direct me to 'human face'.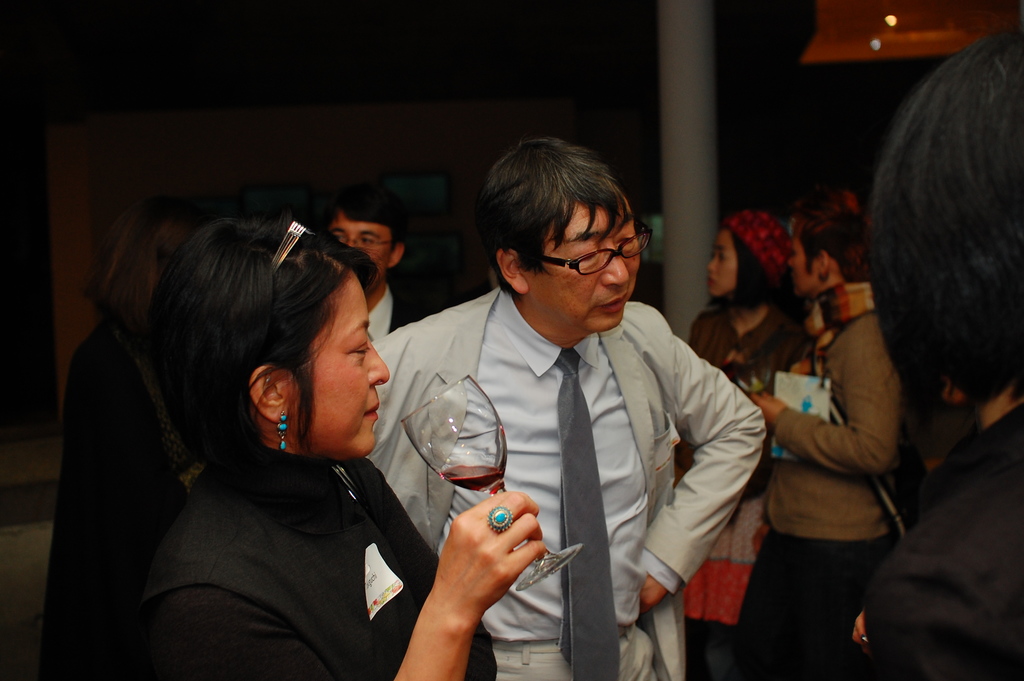
Direction: select_region(786, 235, 818, 298).
